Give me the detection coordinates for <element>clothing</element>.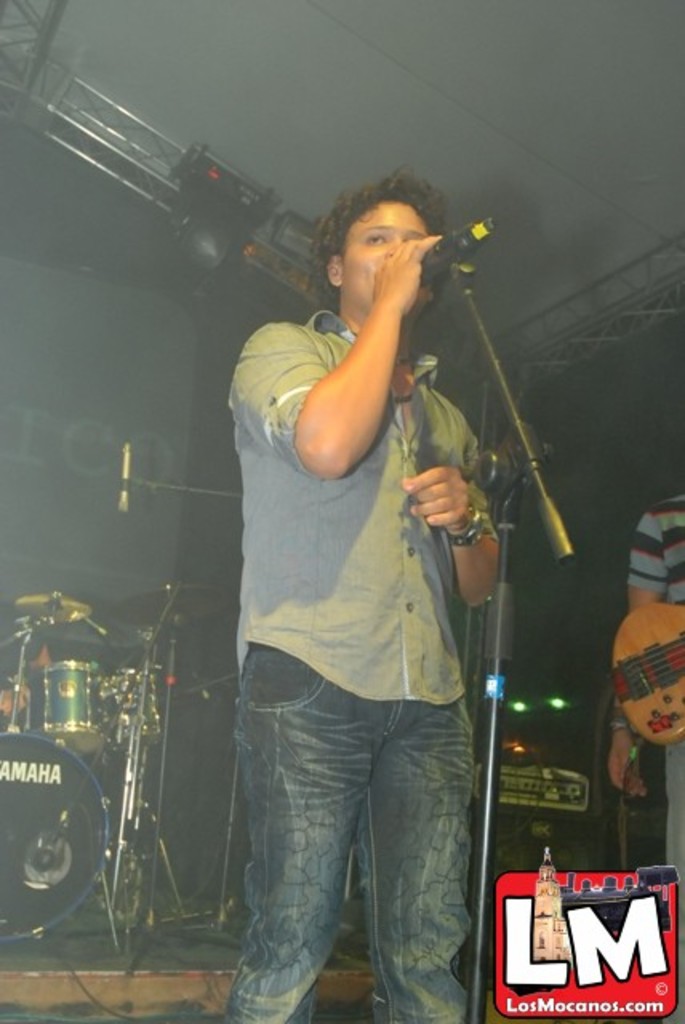
(218, 645, 482, 1022).
